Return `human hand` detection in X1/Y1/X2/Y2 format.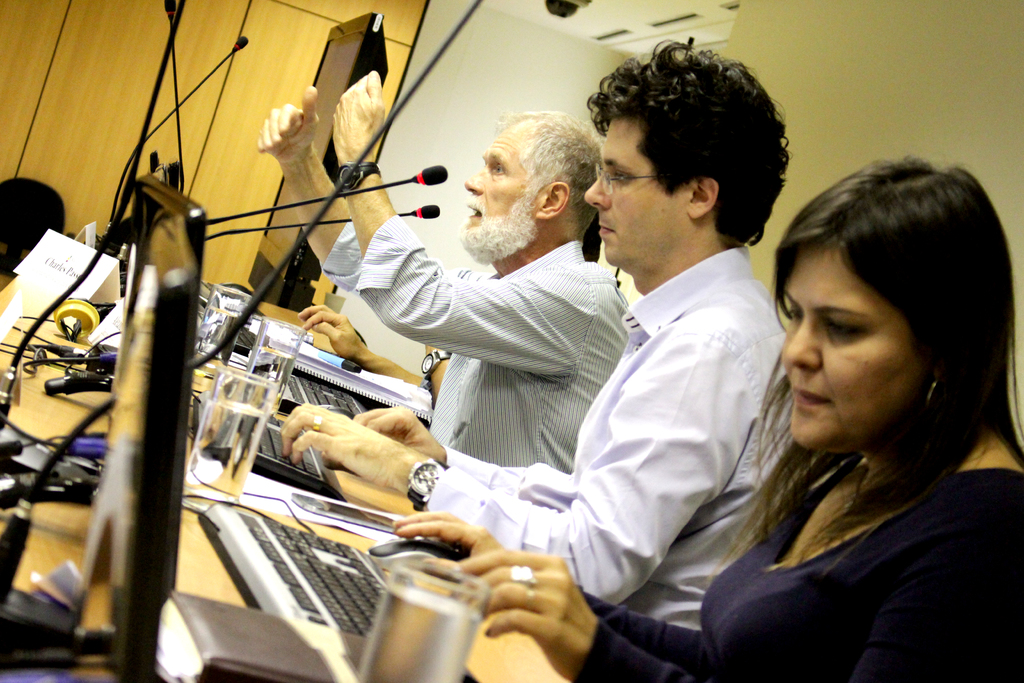
275/399/414/487.
